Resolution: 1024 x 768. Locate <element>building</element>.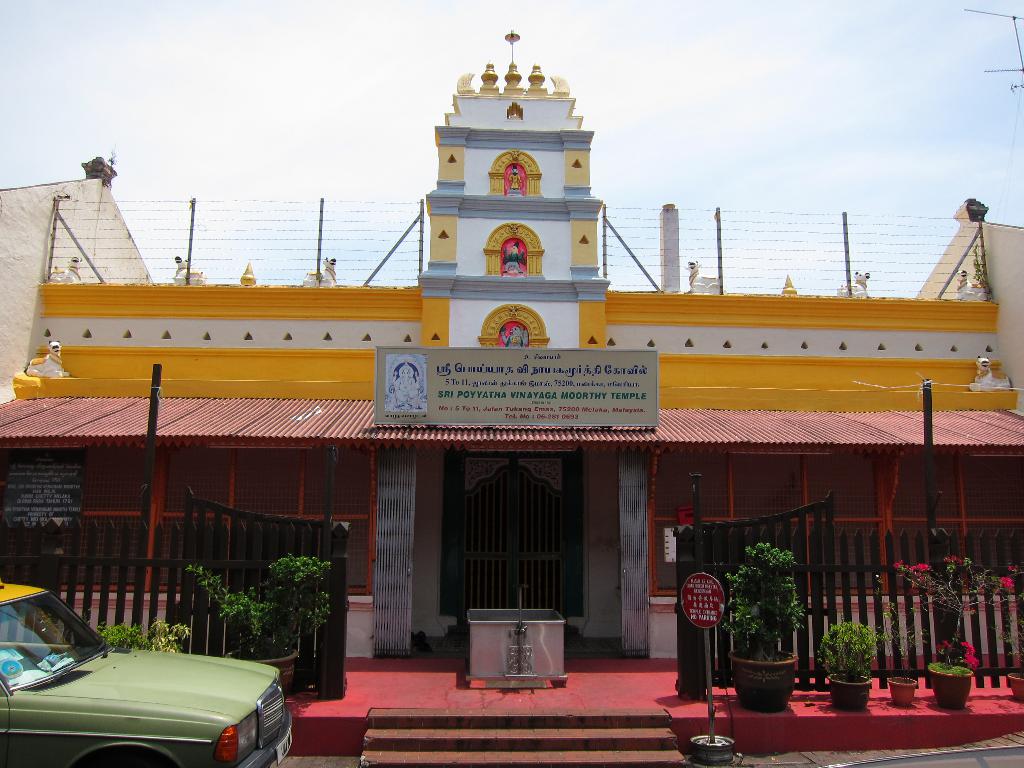
[left=3, top=32, right=1023, bottom=767].
